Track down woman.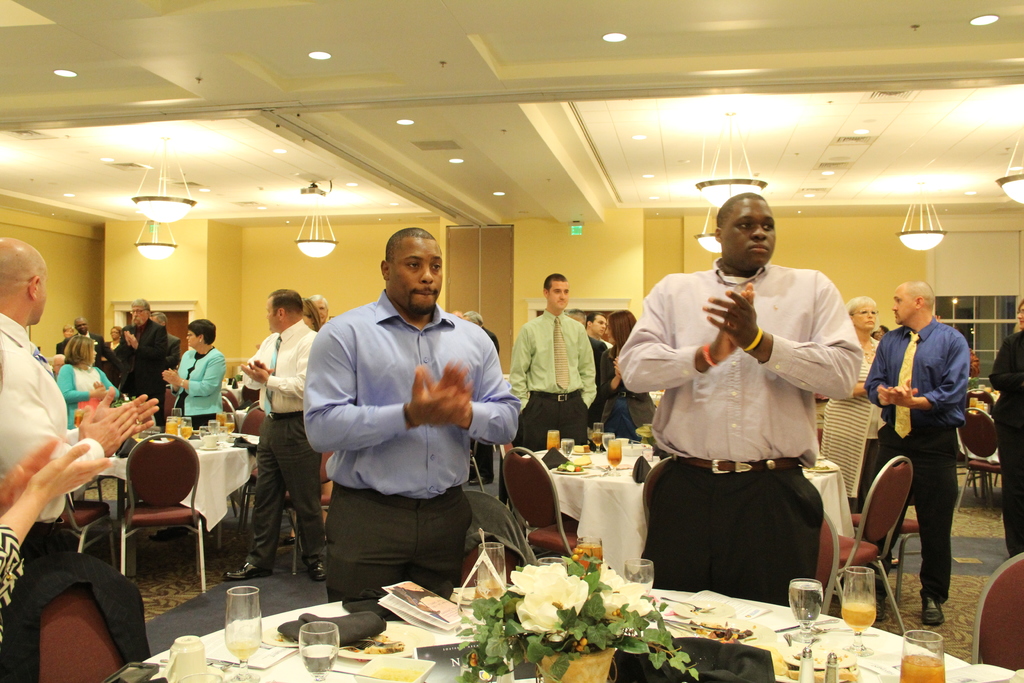
Tracked to <region>247, 299, 324, 549</region>.
